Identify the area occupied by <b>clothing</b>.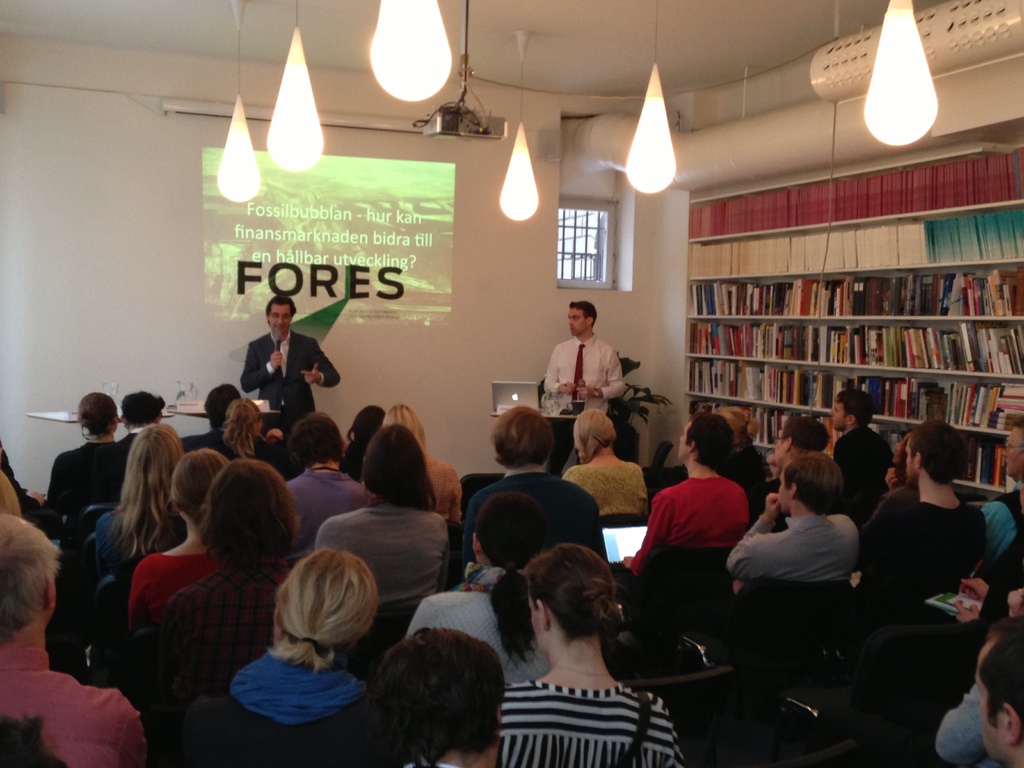
Area: bbox=[730, 446, 764, 478].
